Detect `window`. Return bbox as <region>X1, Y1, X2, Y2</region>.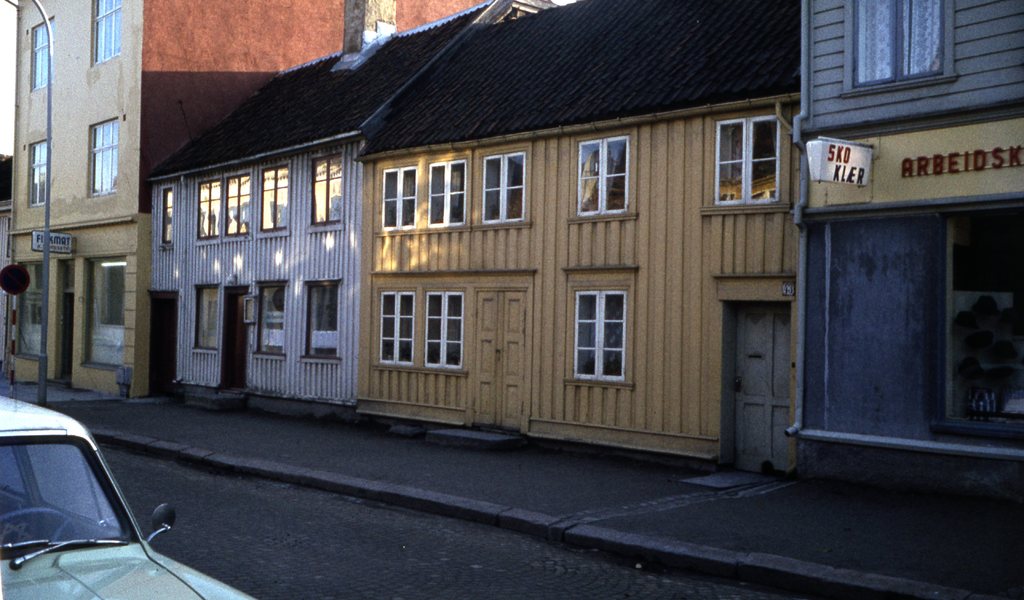
<region>33, 15, 53, 90</region>.
